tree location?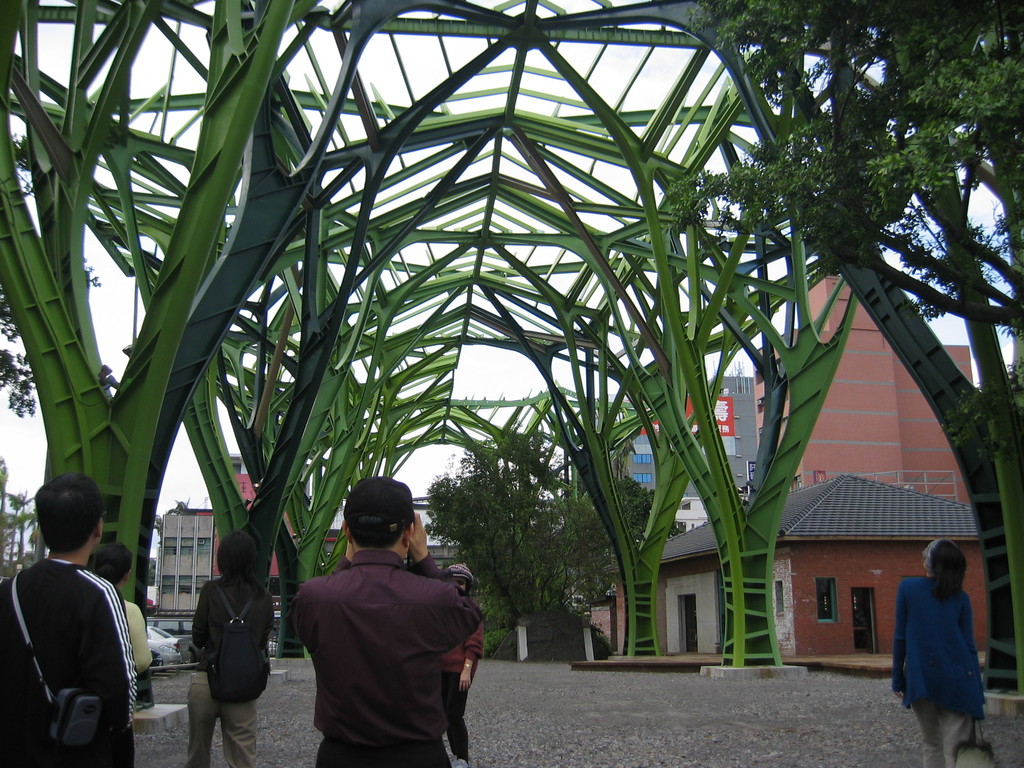
(0,134,104,416)
